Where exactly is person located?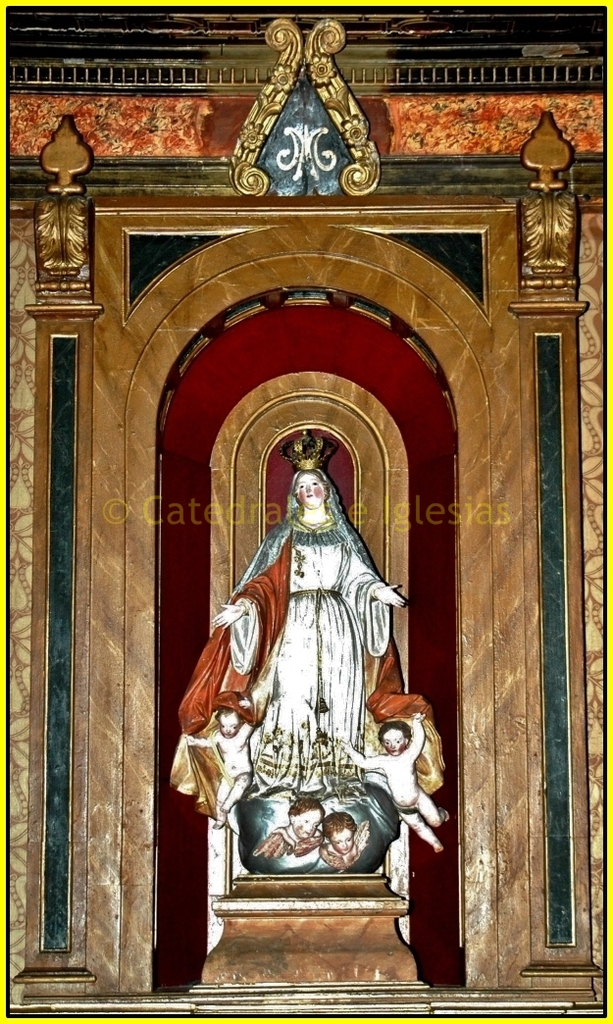
Its bounding box is {"x1": 213, "y1": 467, "x2": 406, "y2": 792}.
